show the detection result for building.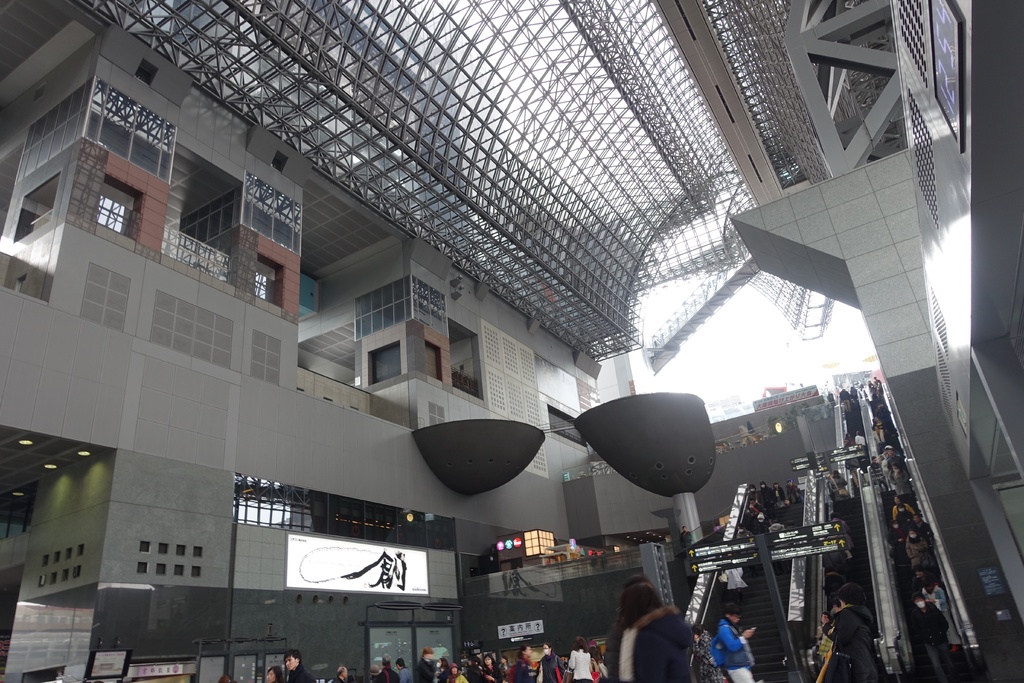
[0,0,1023,682].
